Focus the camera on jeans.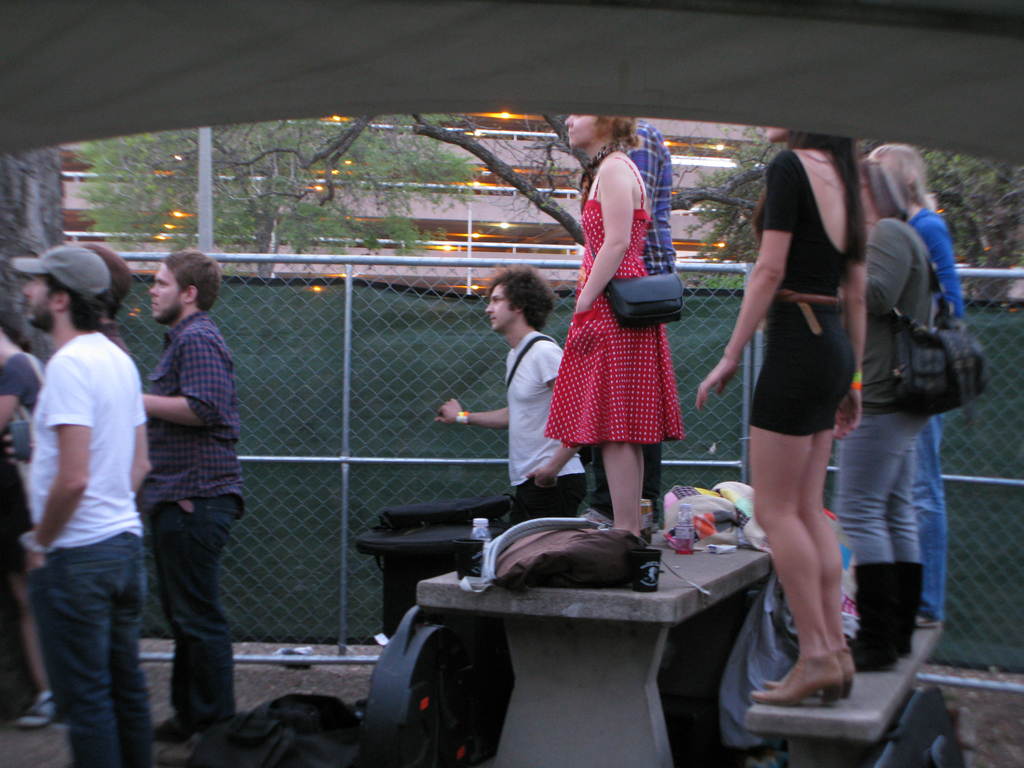
Focus region: {"x1": 150, "y1": 495, "x2": 241, "y2": 732}.
